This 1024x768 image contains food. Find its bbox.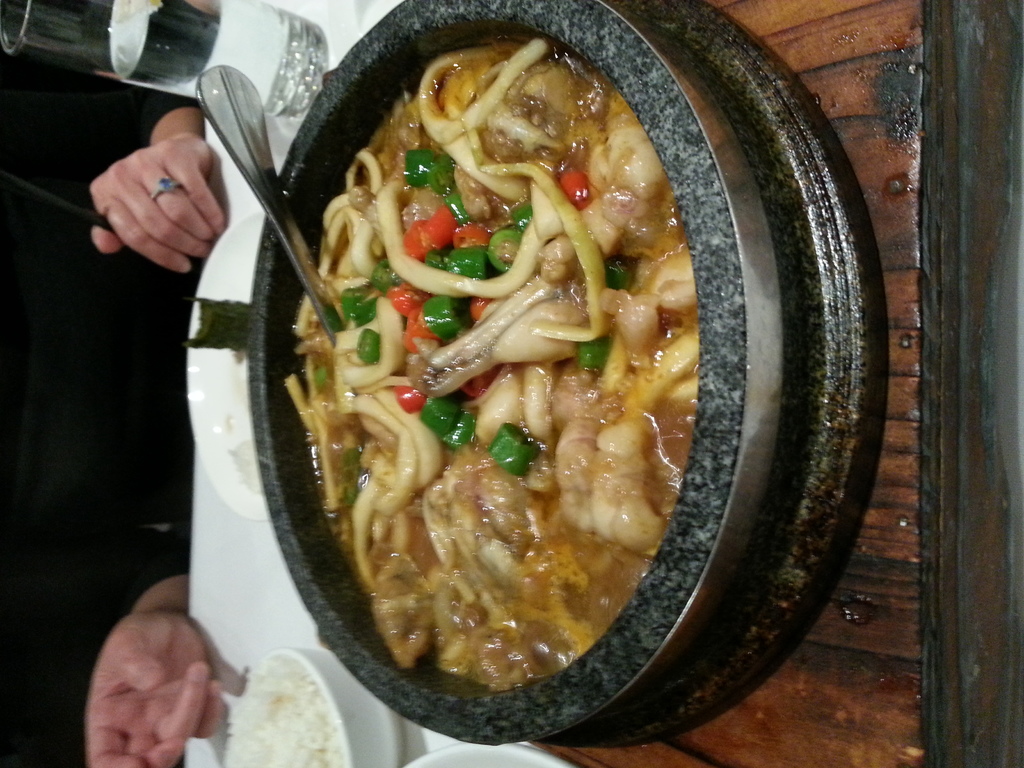
left=284, top=34, right=696, bottom=692.
